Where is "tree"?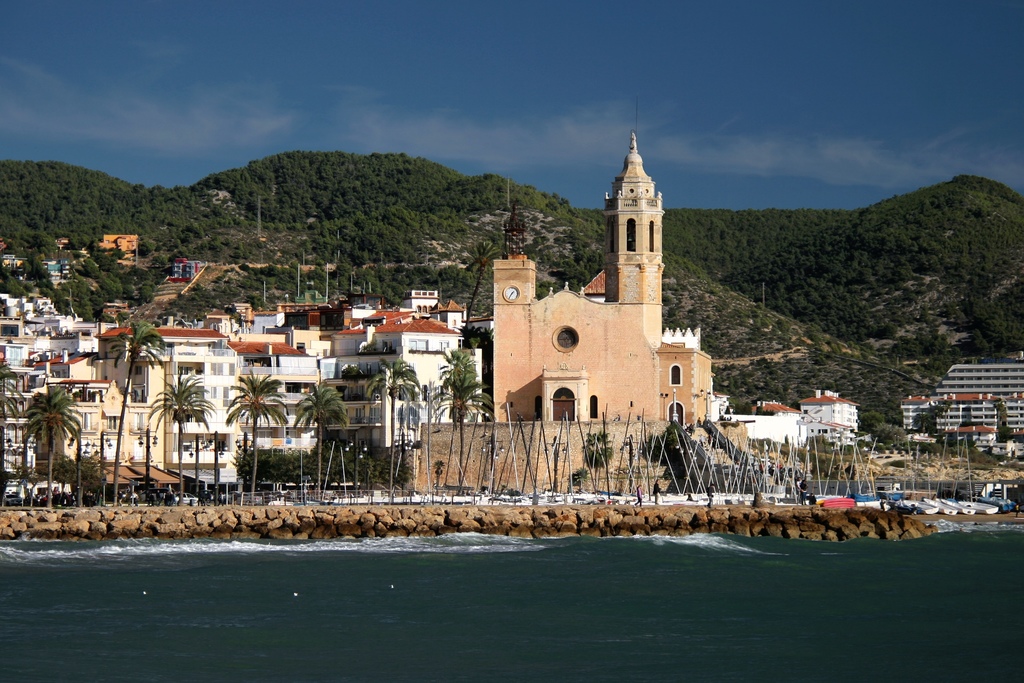
<region>151, 377, 211, 502</region>.
